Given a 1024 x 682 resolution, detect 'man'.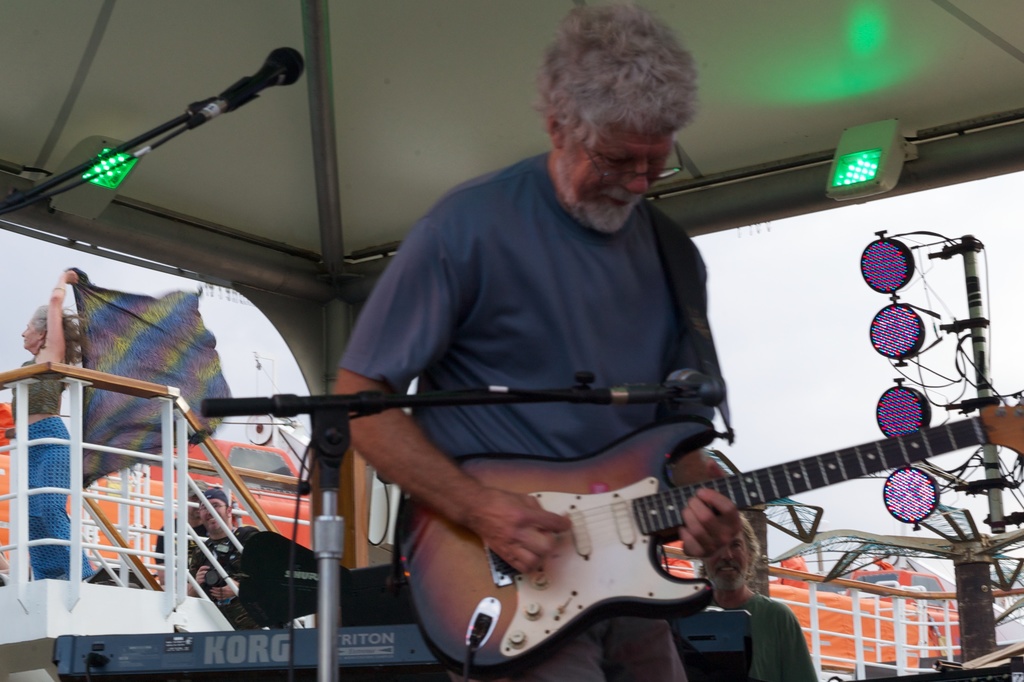
188, 482, 258, 624.
